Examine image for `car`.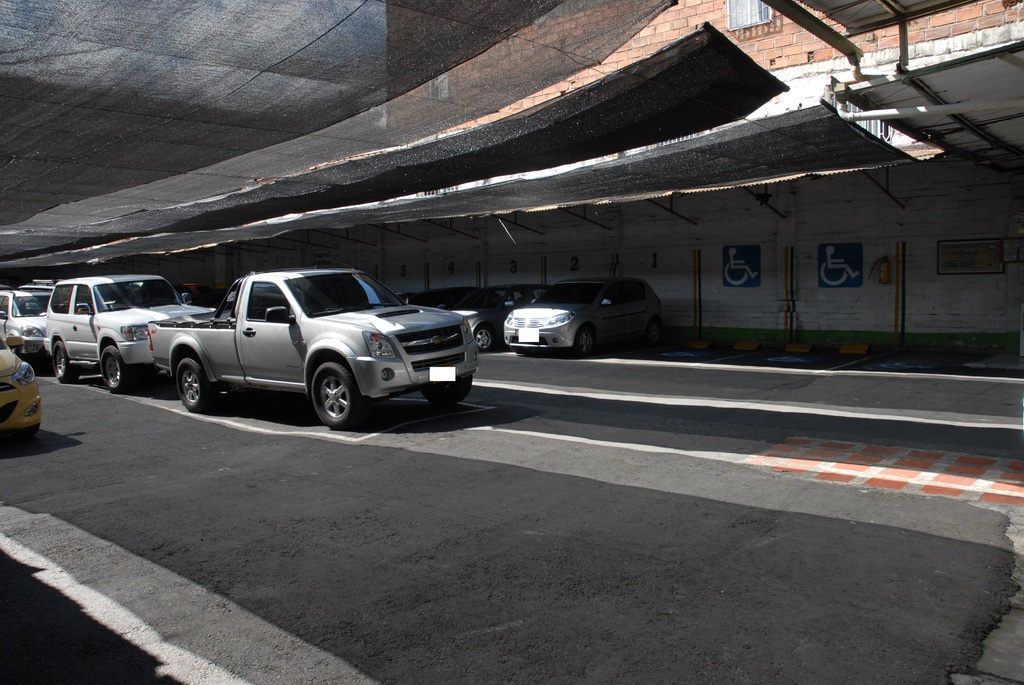
Examination result: l=454, t=287, r=532, b=351.
